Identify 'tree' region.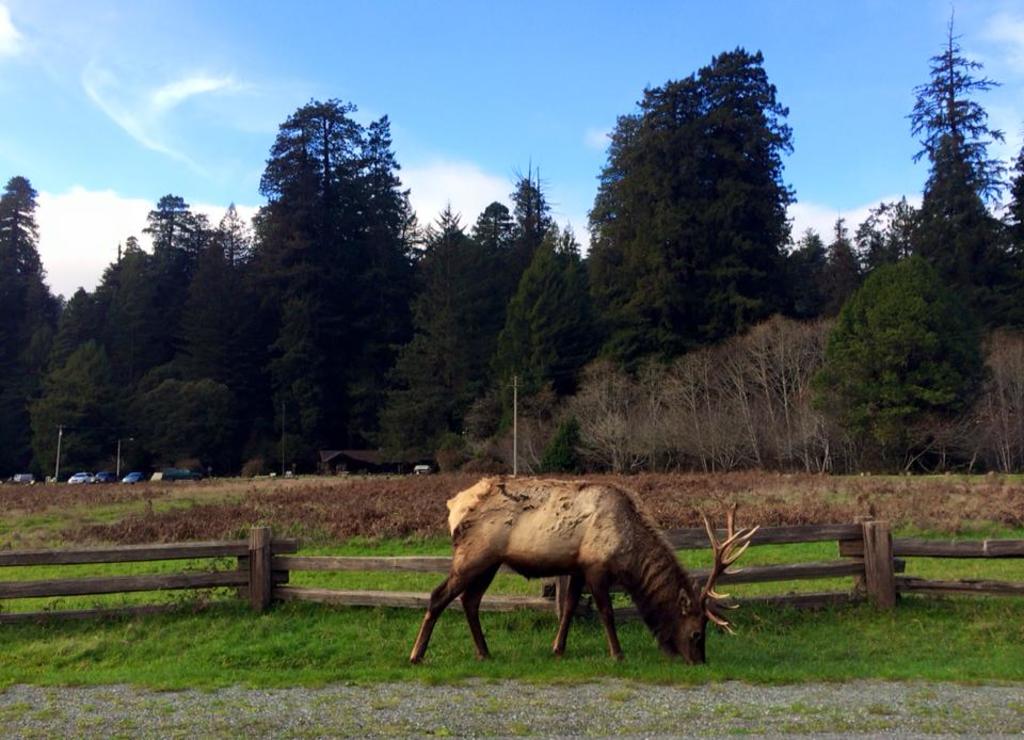
Region: x1=788, y1=227, x2=842, y2=295.
